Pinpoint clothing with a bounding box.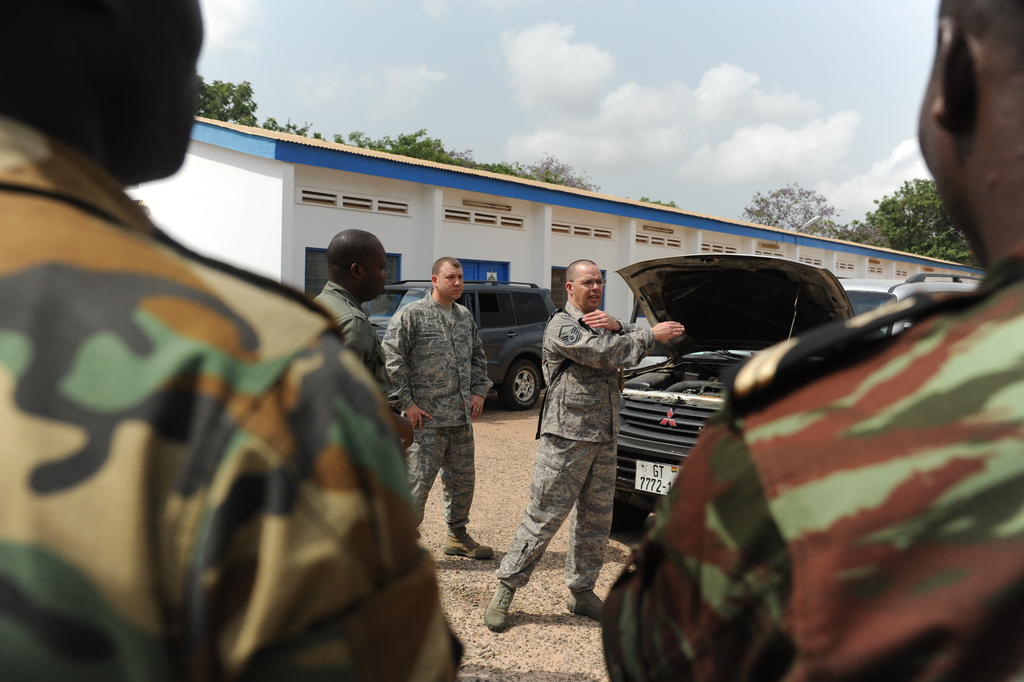
rect(0, 117, 469, 681).
